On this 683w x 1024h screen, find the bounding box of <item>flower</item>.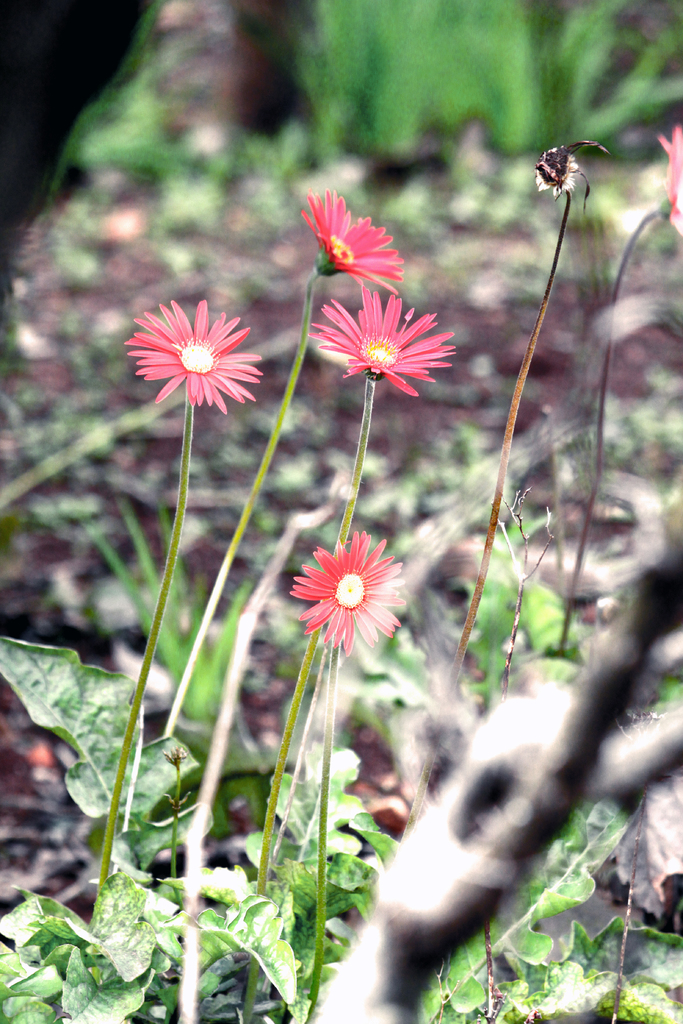
Bounding box: Rect(309, 286, 449, 391).
